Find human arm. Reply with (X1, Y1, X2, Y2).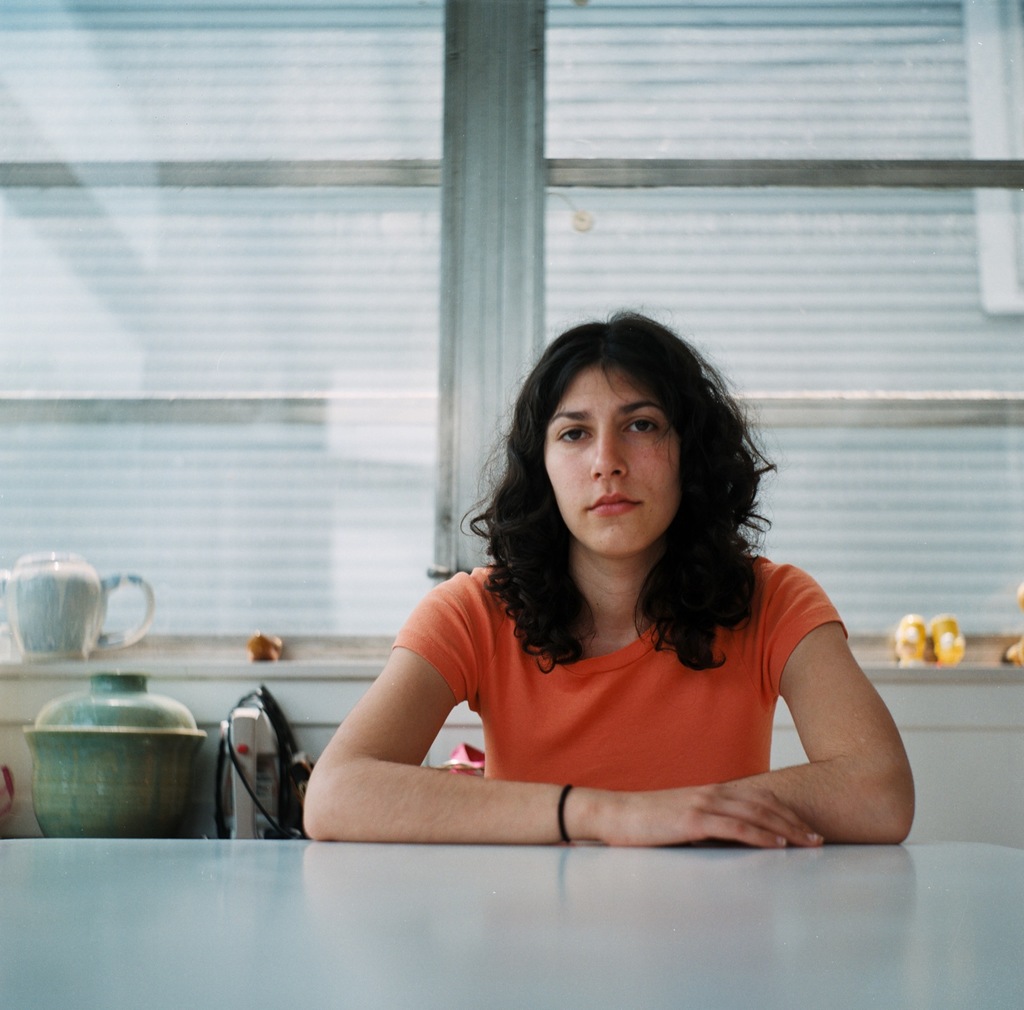
(306, 577, 822, 848).
